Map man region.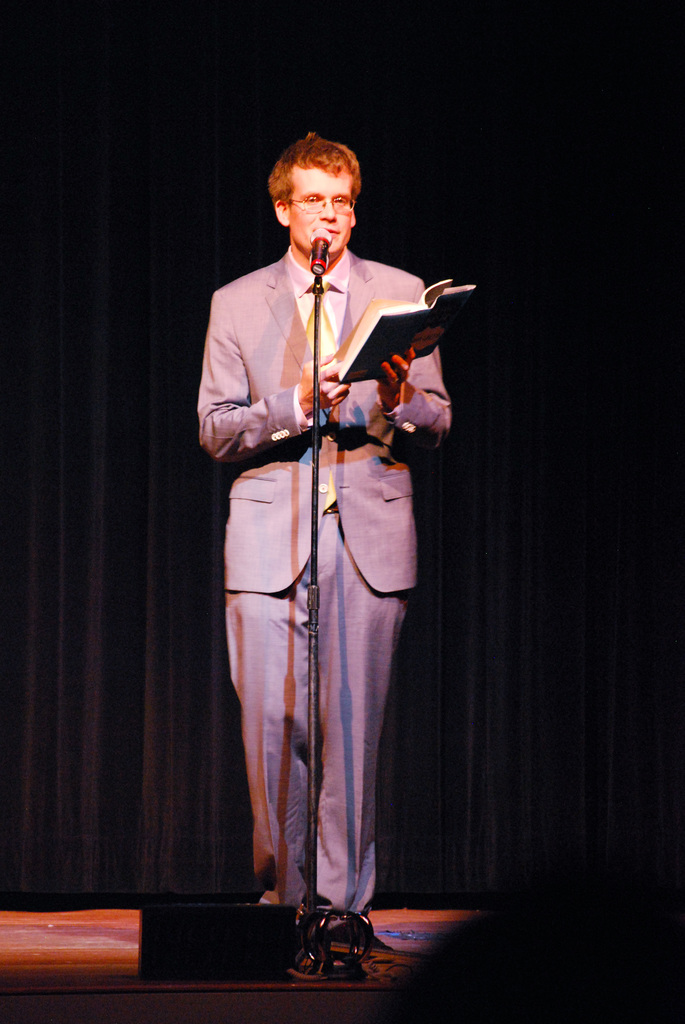
Mapped to BBox(183, 140, 459, 950).
